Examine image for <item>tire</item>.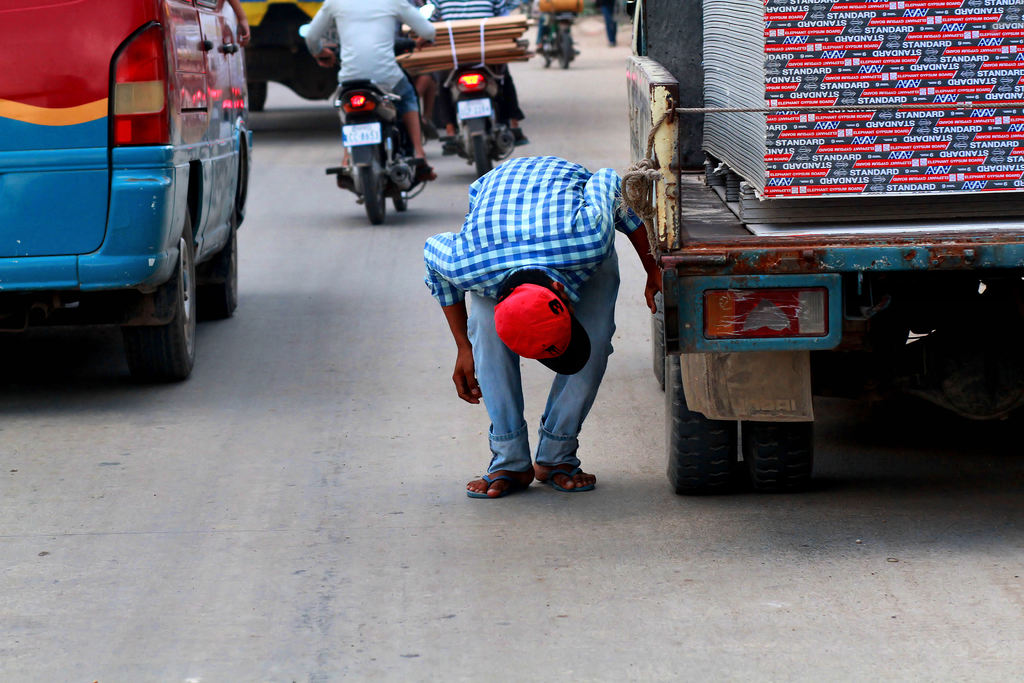
Examination result: bbox=(355, 151, 390, 226).
